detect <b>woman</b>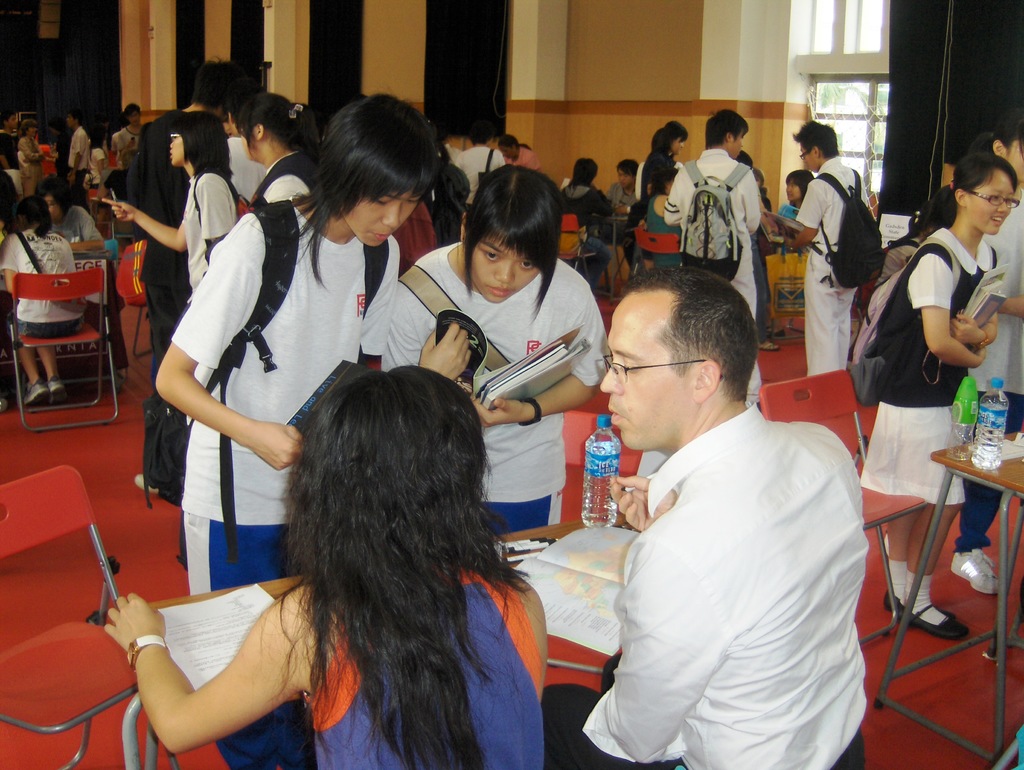
238/93/312/207
